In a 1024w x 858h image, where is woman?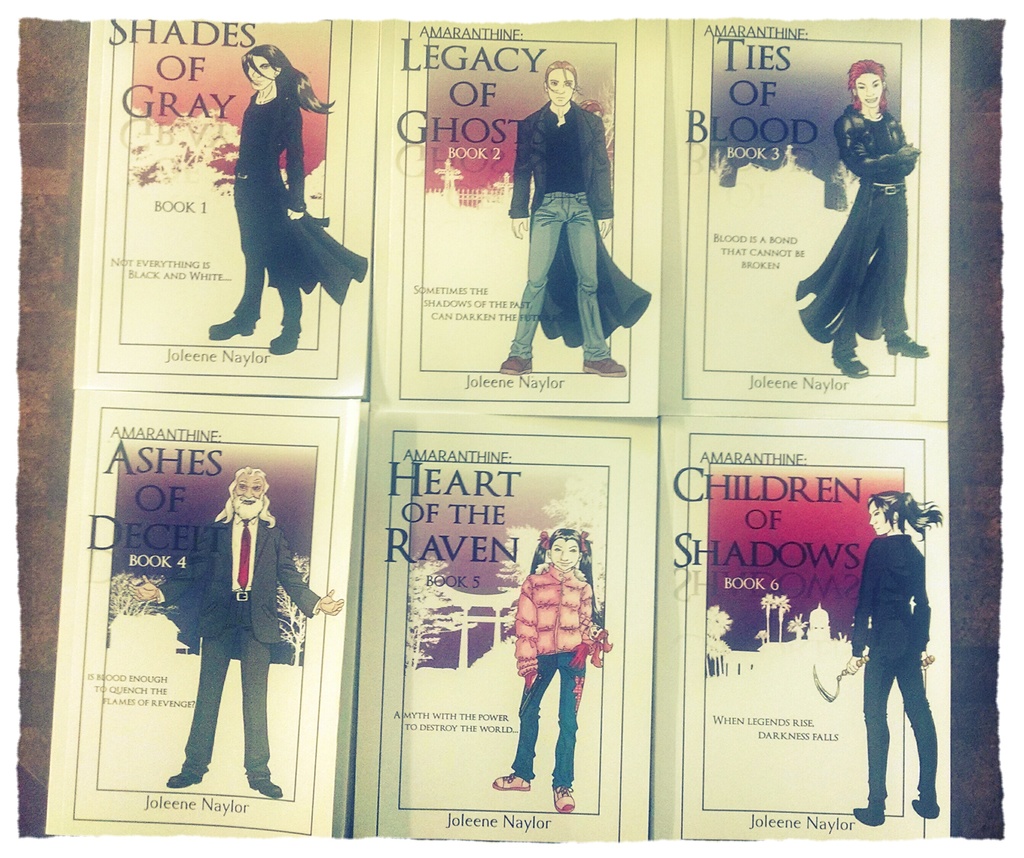
detection(211, 40, 344, 346).
